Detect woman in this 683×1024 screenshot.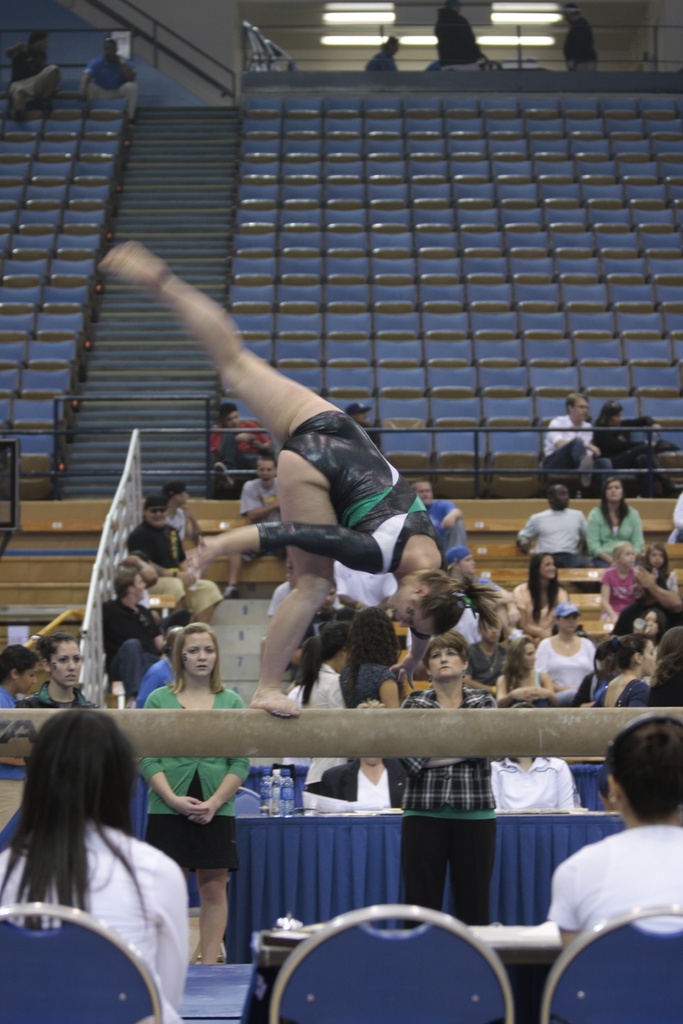
Detection: rect(0, 710, 185, 1020).
